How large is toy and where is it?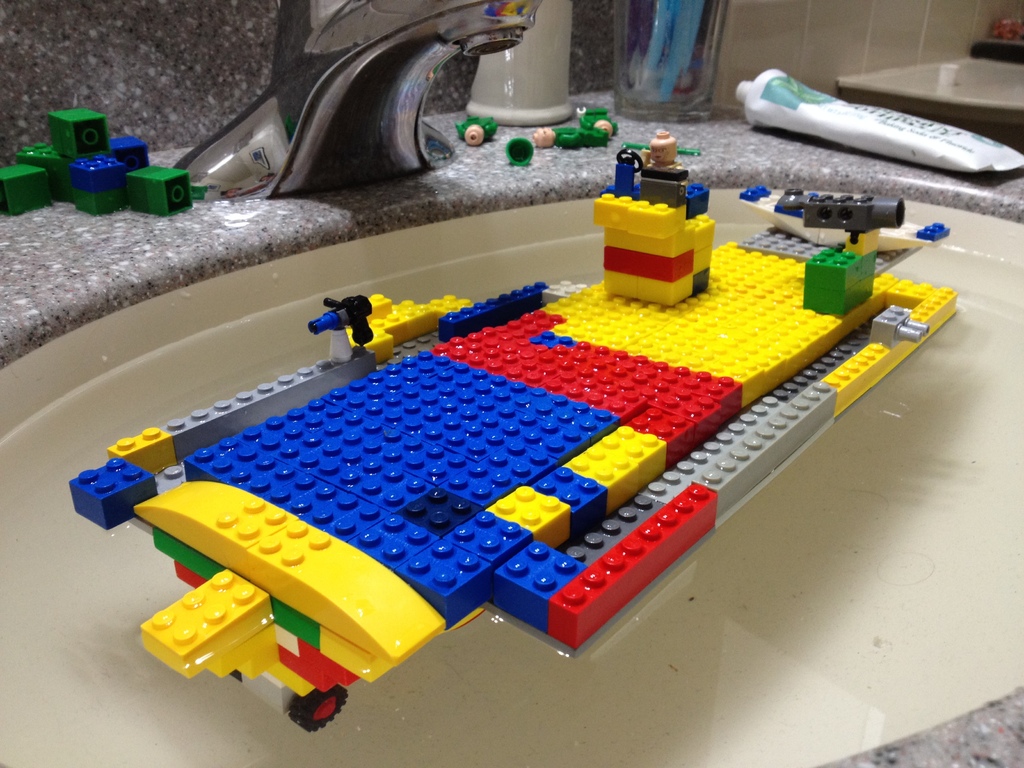
Bounding box: BBox(509, 138, 538, 164).
